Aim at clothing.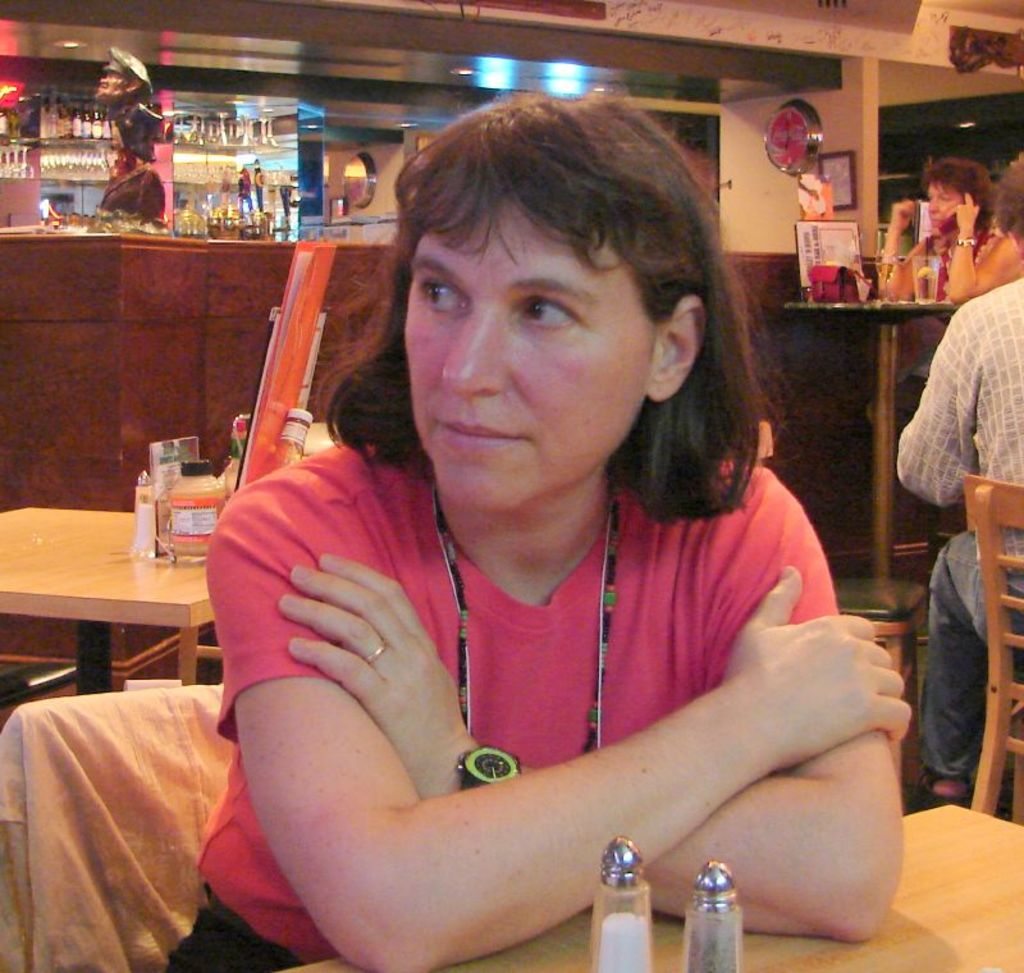
Aimed at BBox(895, 271, 1023, 784).
